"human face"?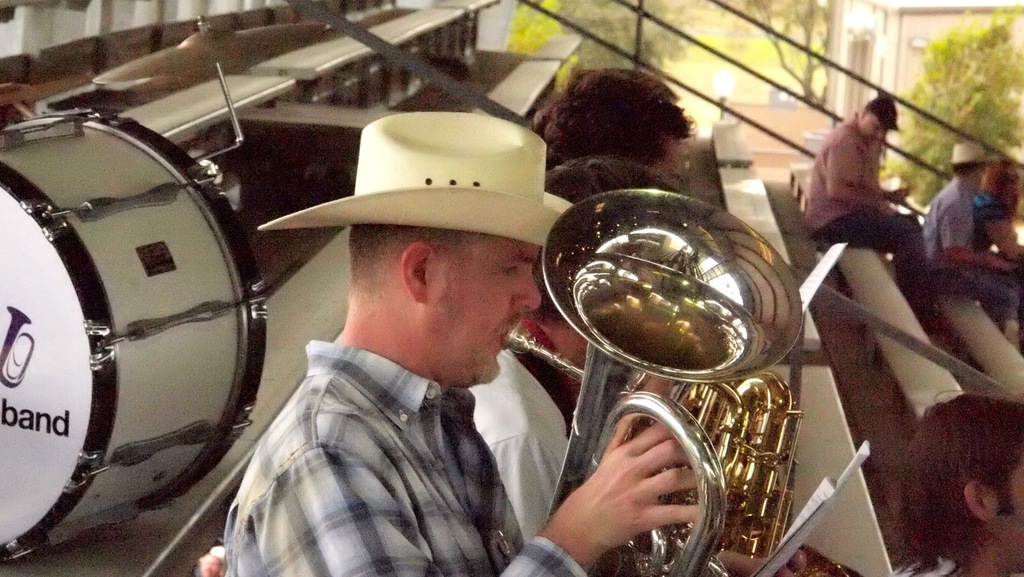
box(670, 131, 703, 183)
